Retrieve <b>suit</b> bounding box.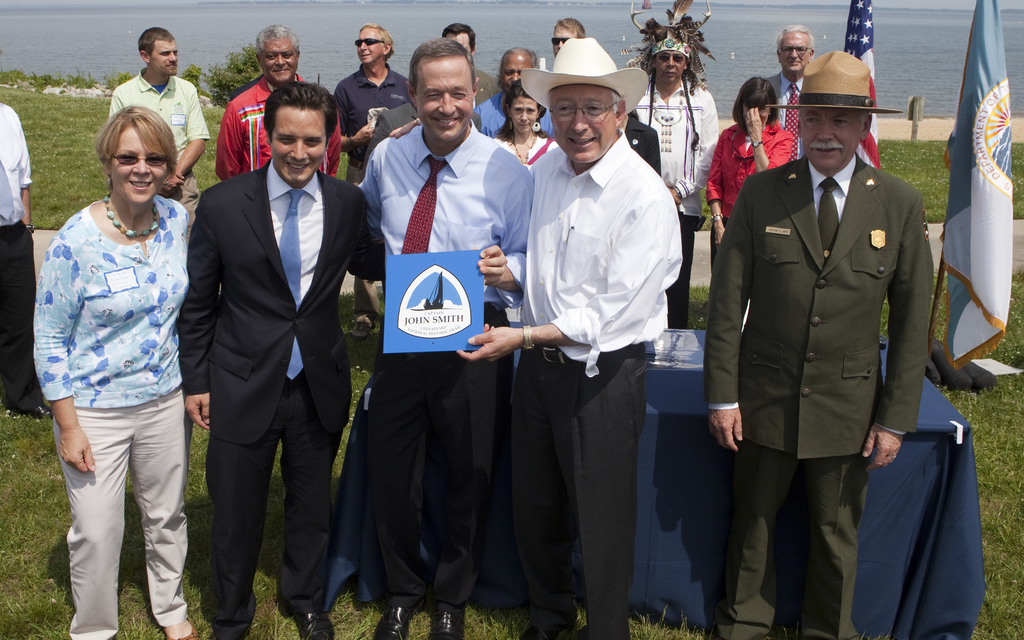
Bounding box: 730:65:945:625.
